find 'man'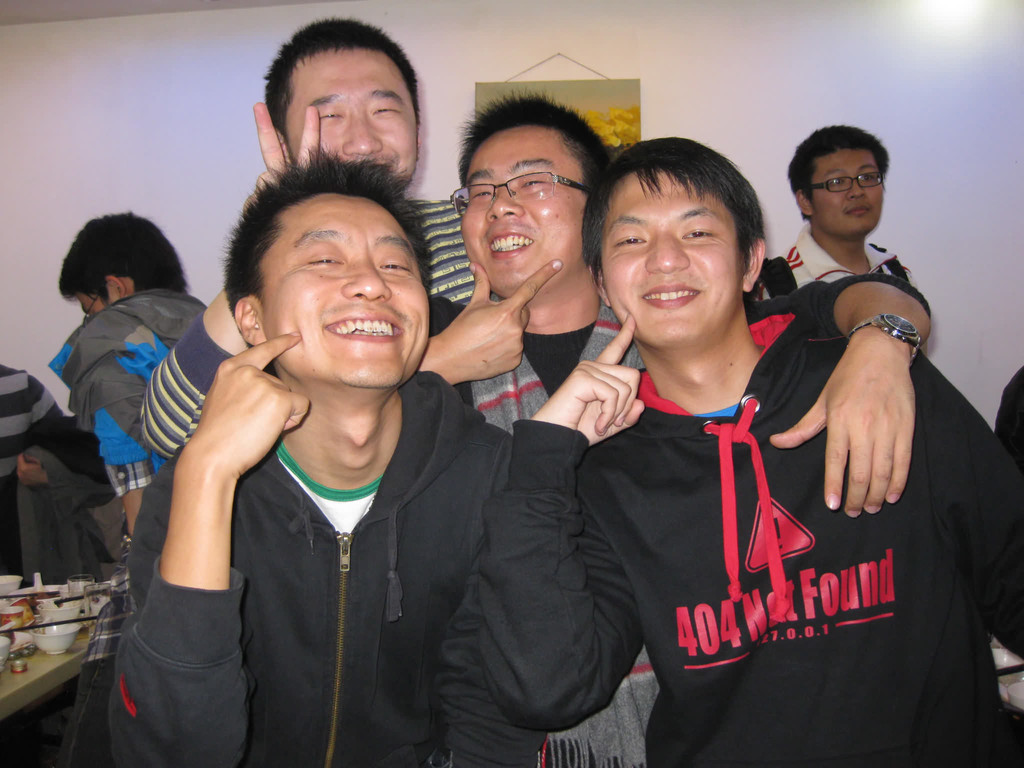
473:128:1023:767
